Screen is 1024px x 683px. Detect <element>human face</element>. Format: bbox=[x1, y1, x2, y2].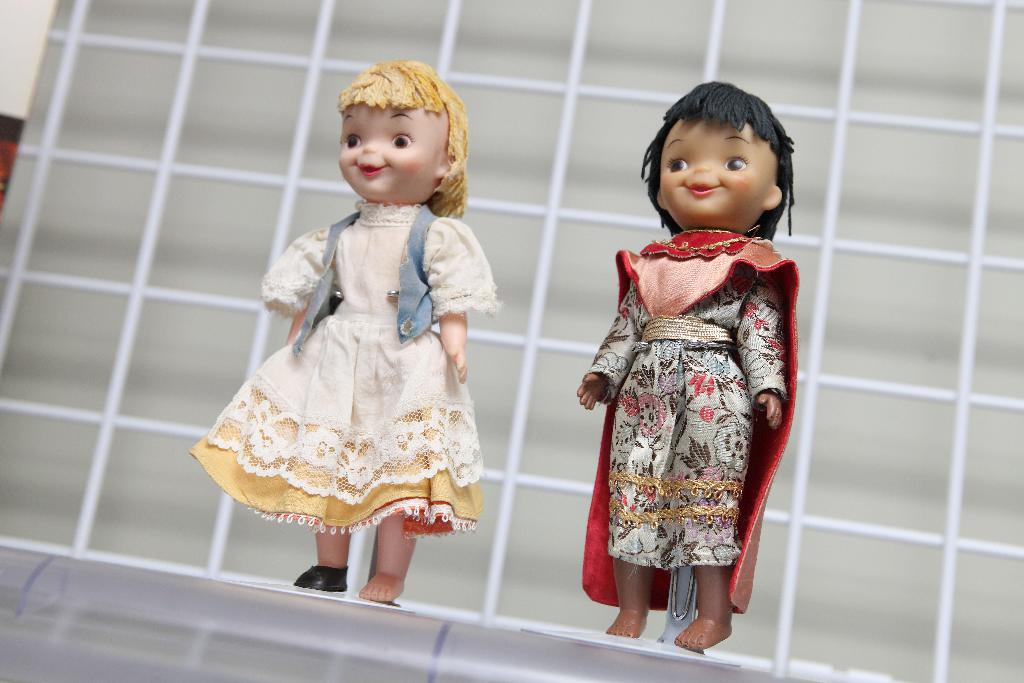
bbox=[340, 106, 450, 208].
